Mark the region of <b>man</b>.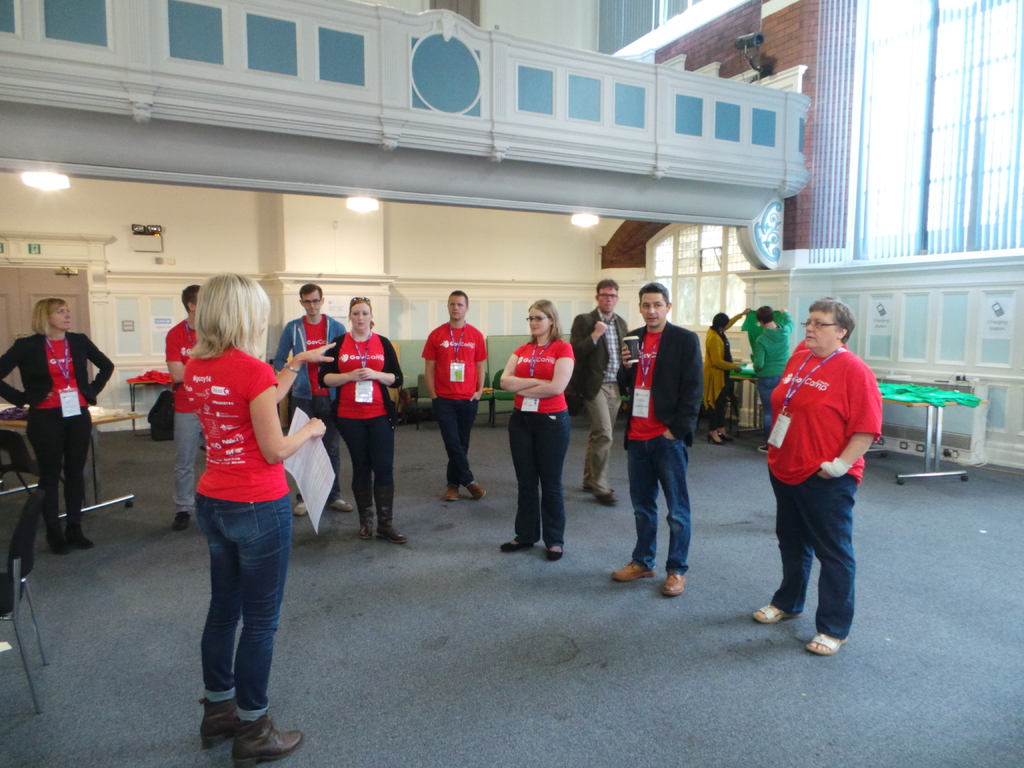
Region: BBox(754, 296, 882, 698).
